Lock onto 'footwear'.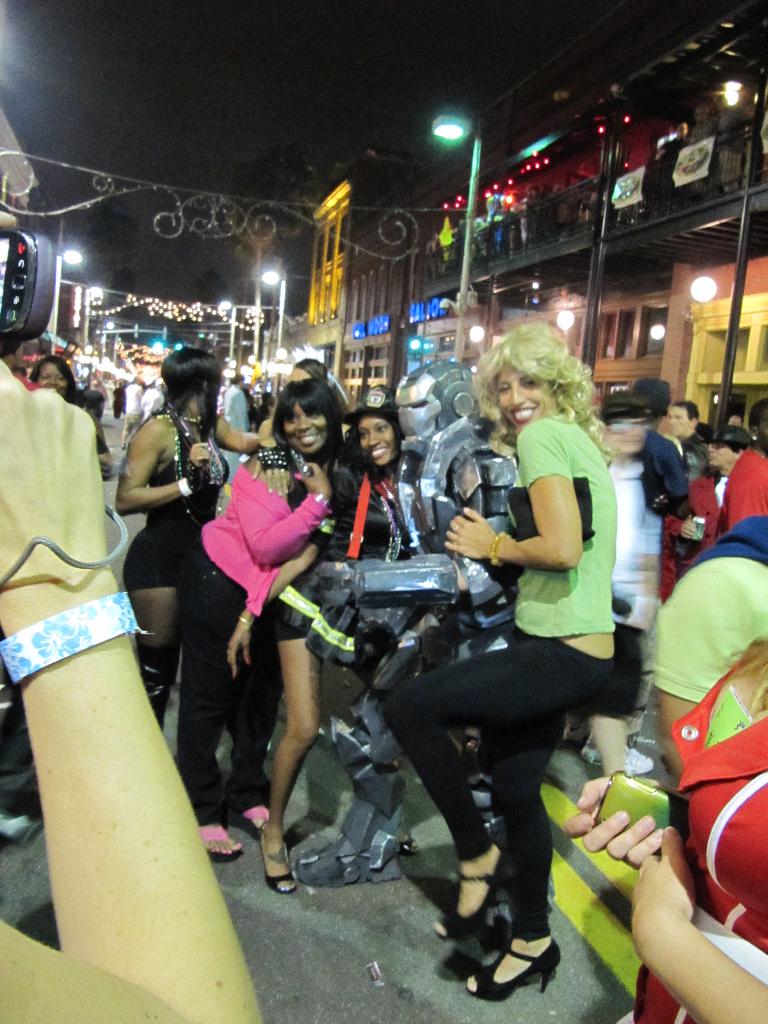
Locked: <bbox>186, 824, 239, 863</bbox>.
